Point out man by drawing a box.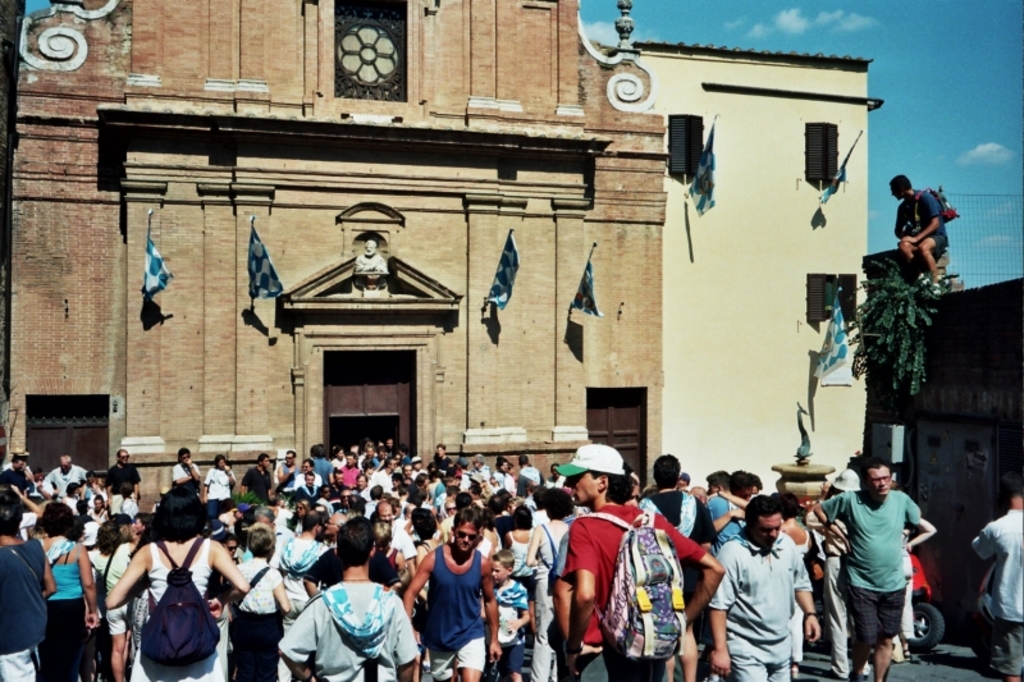
select_region(521, 456, 545, 486).
